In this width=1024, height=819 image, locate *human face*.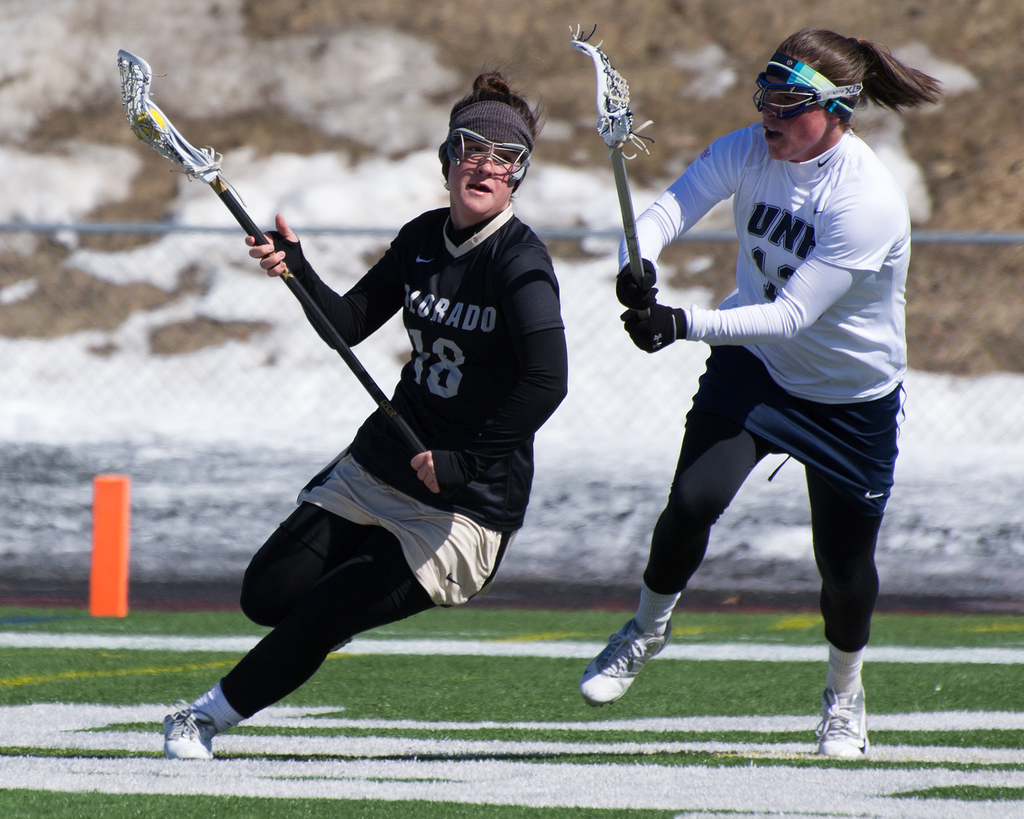
Bounding box: locate(449, 143, 517, 219).
